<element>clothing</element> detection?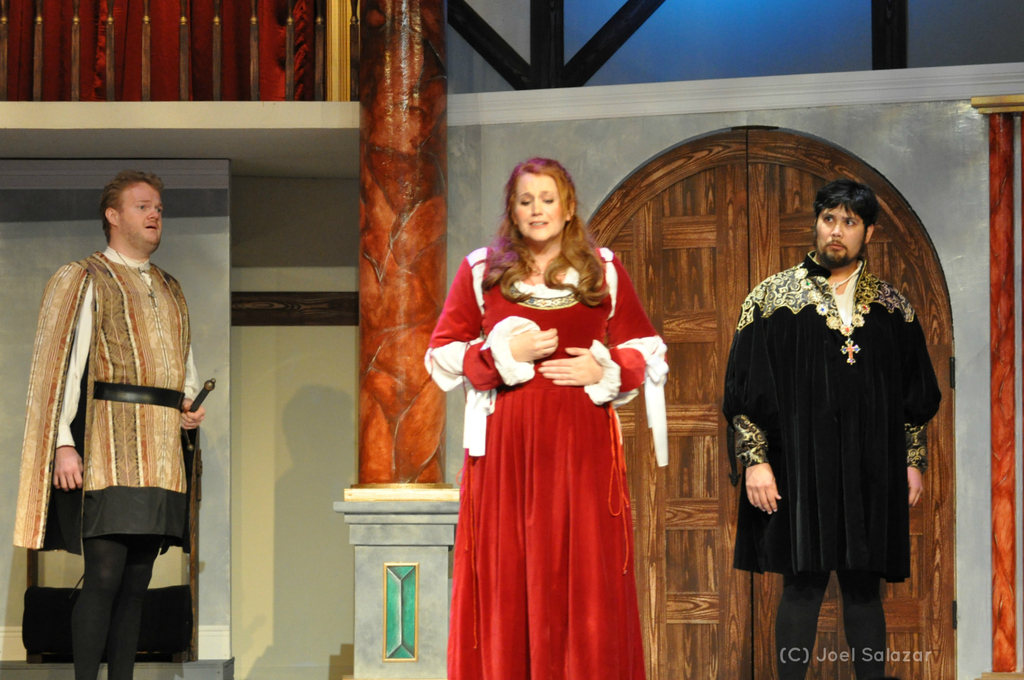
{"x1": 10, "y1": 255, "x2": 205, "y2": 679}
